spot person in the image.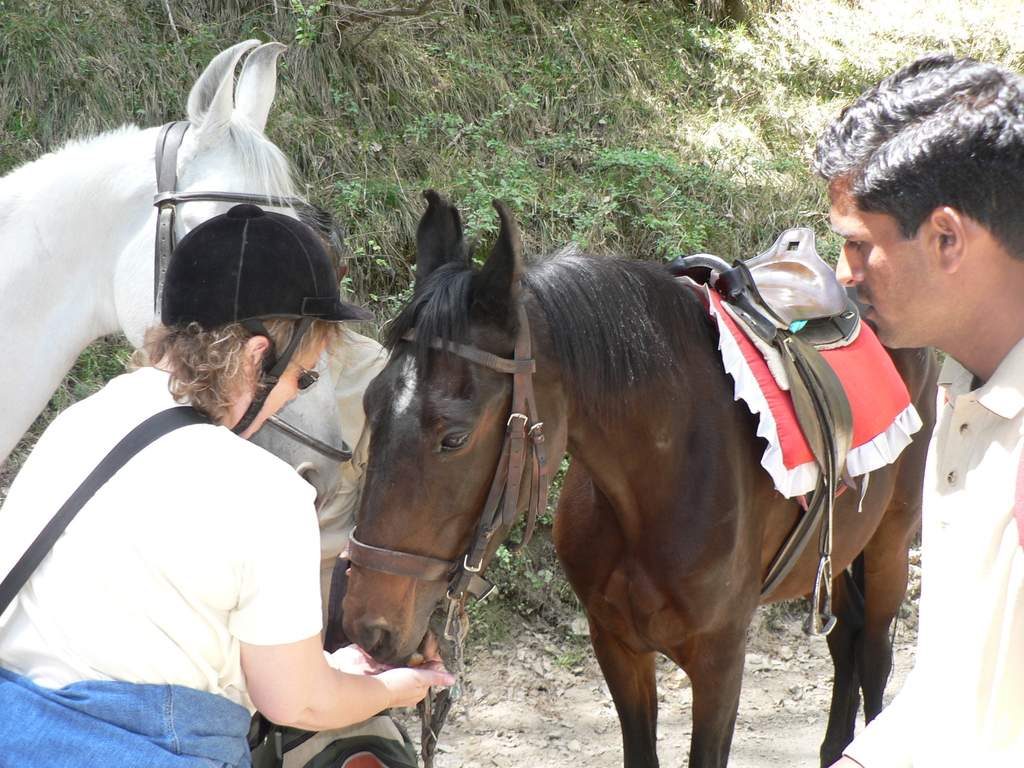
person found at locate(0, 196, 447, 767).
